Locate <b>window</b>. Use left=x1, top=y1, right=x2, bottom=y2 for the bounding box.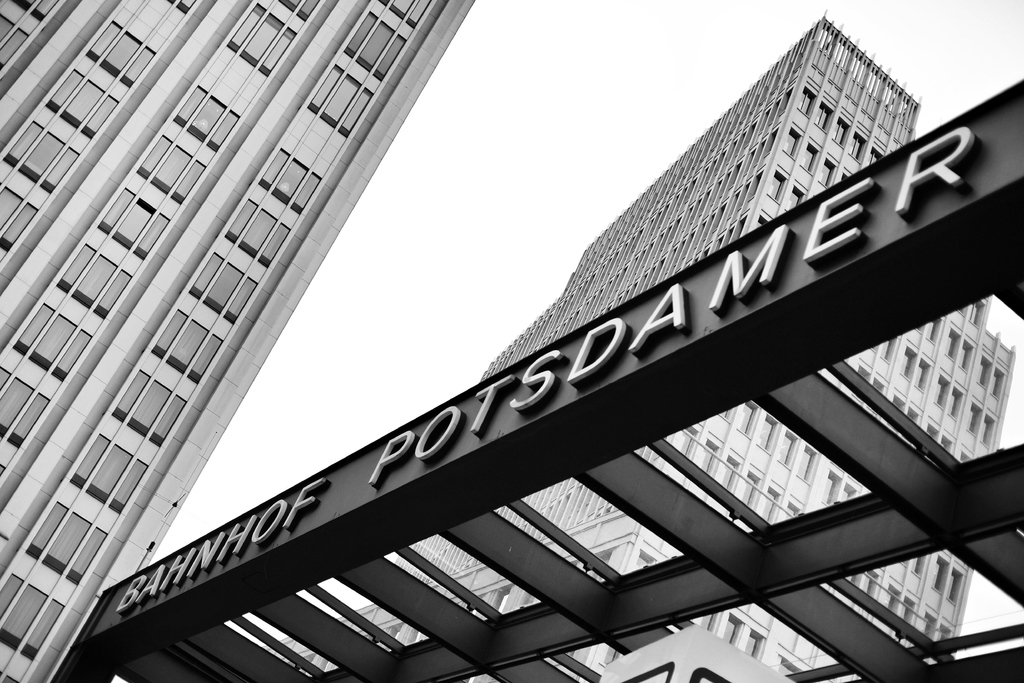
left=258, top=148, right=322, bottom=217.
